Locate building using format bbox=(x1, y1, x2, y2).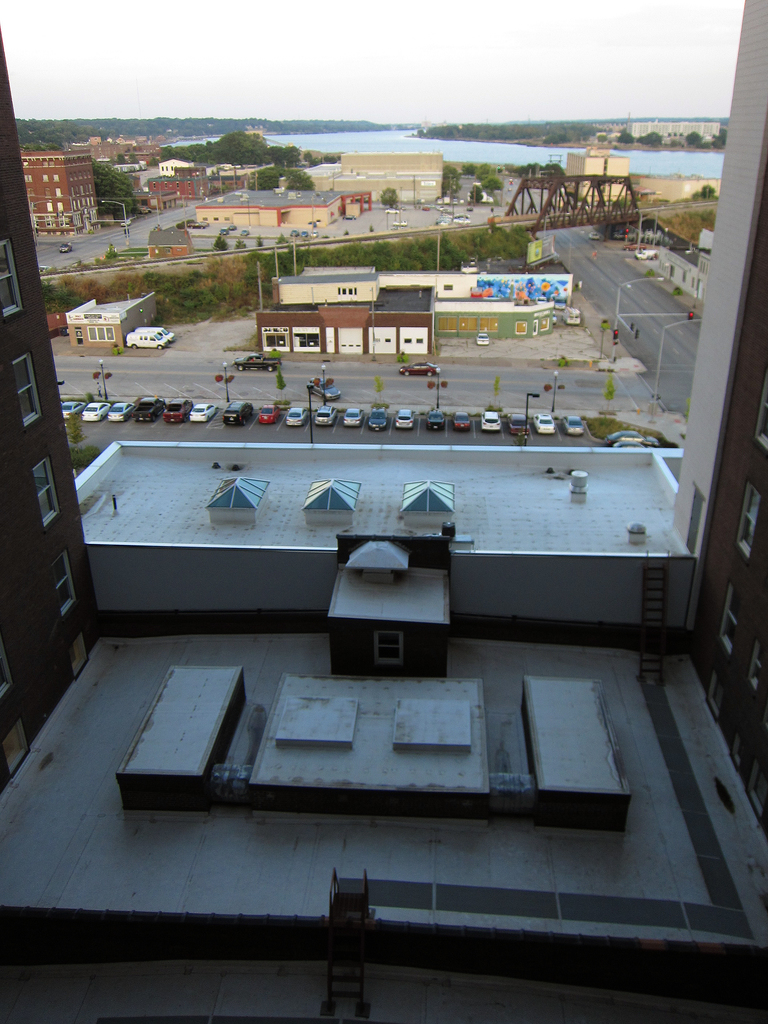
bbox=(150, 168, 262, 213).
